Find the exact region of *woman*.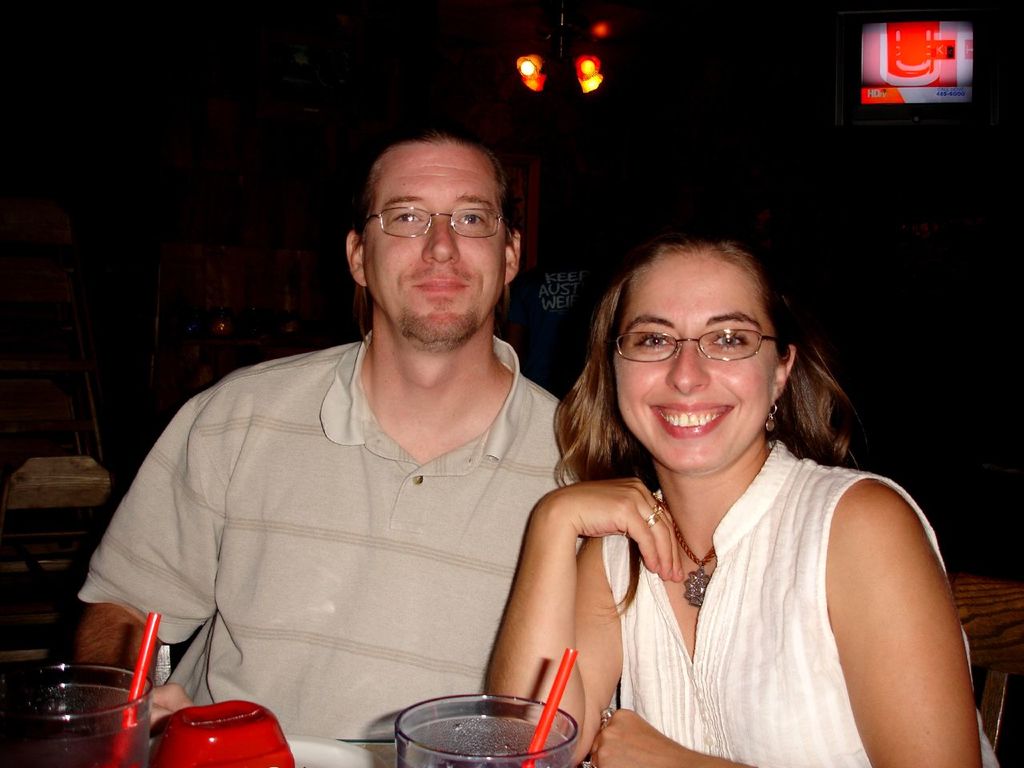
Exact region: crop(455, 202, 950, 767).
